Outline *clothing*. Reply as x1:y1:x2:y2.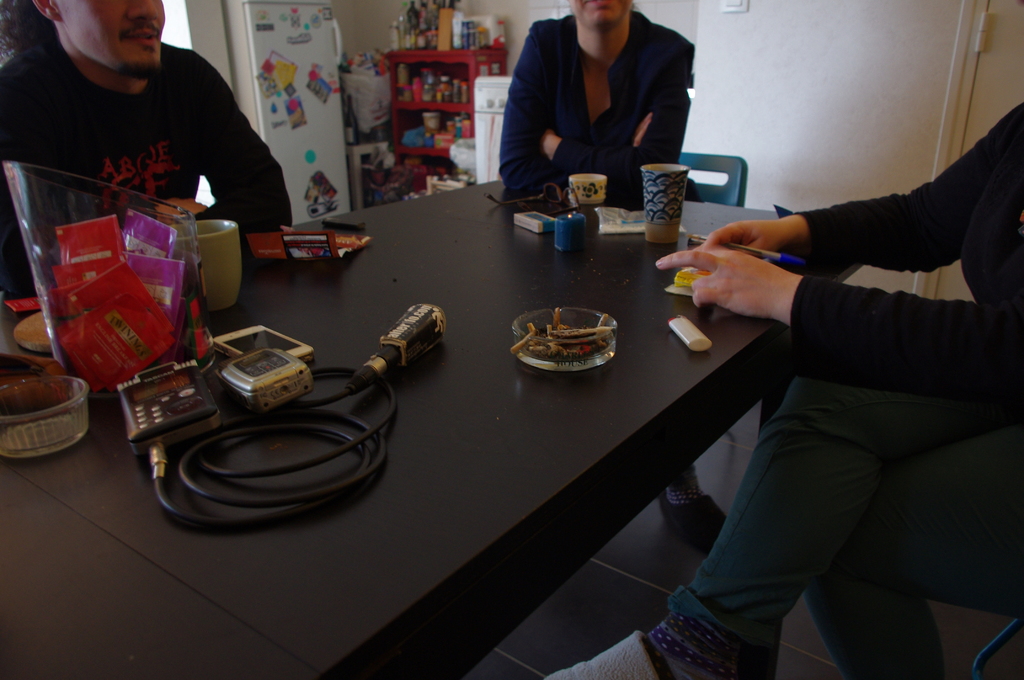
647:376:1023:674.
